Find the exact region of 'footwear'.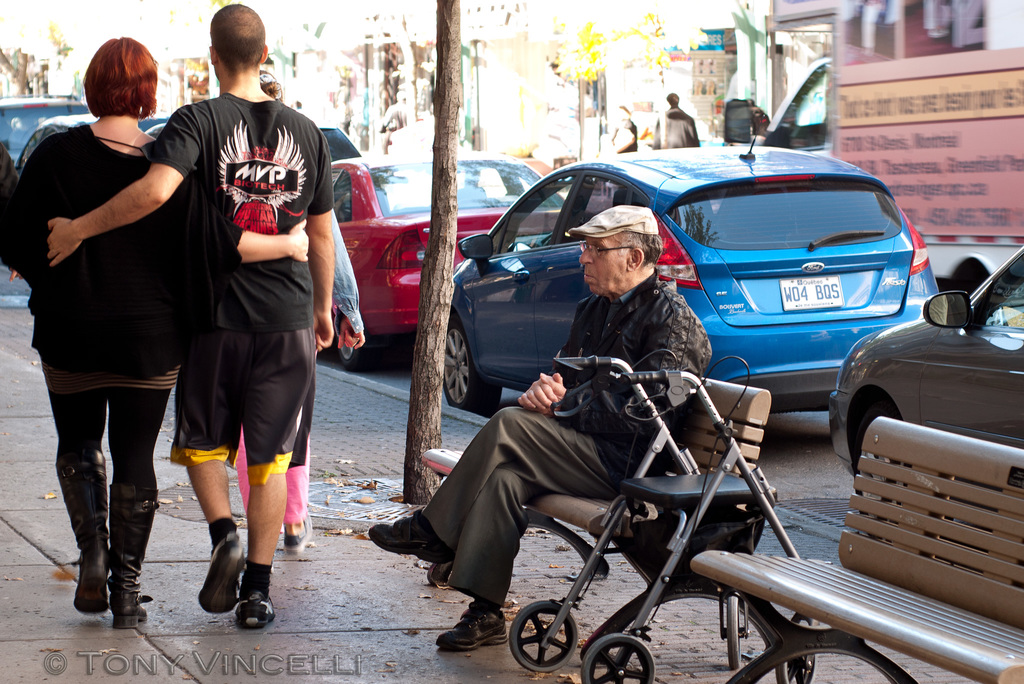
Exact region: 108 491 162 629.
